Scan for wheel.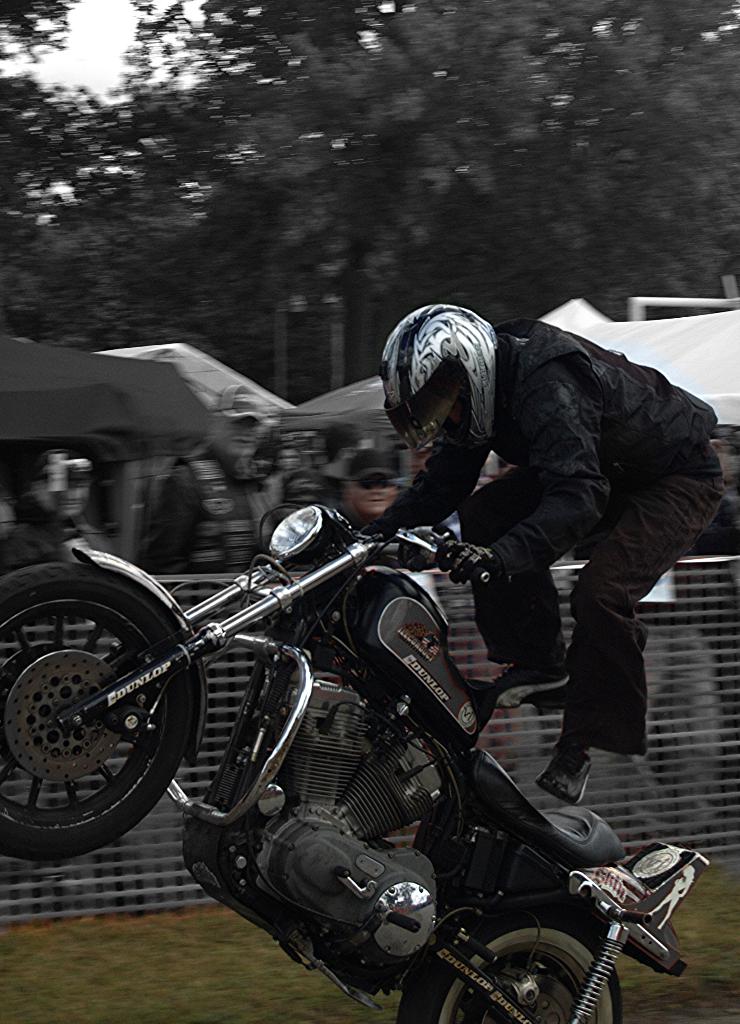
Scan result: left=0, top=557, right=199, bottom=864.
